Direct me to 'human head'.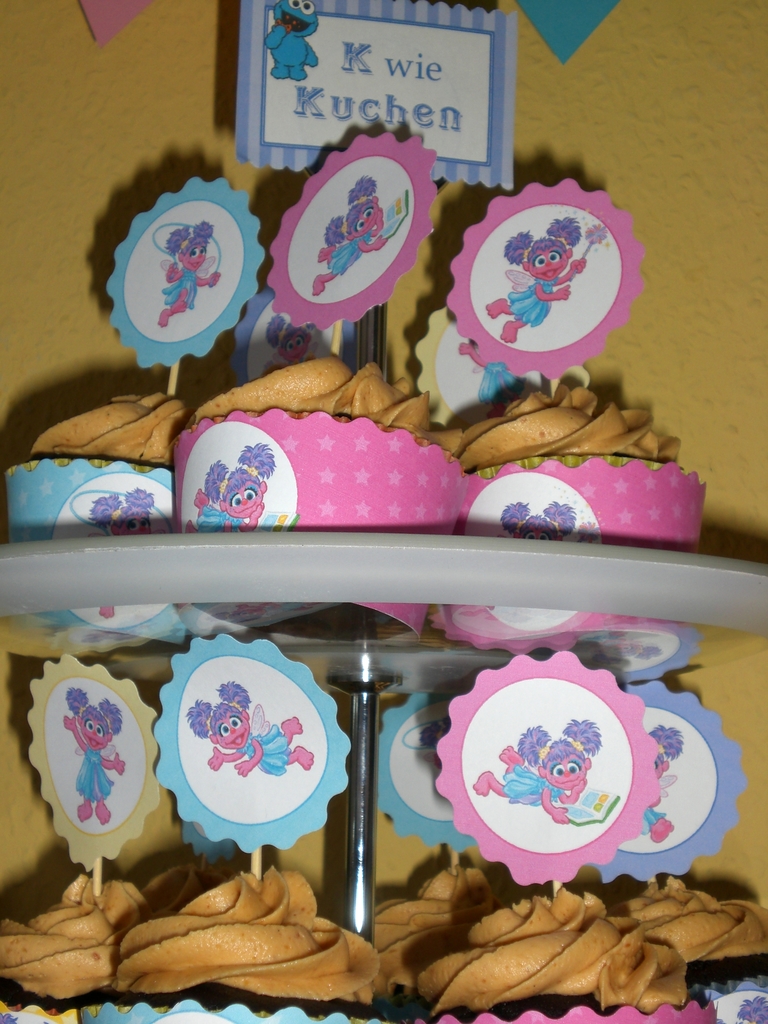
Direction: box(177, 239, 209, 266).
